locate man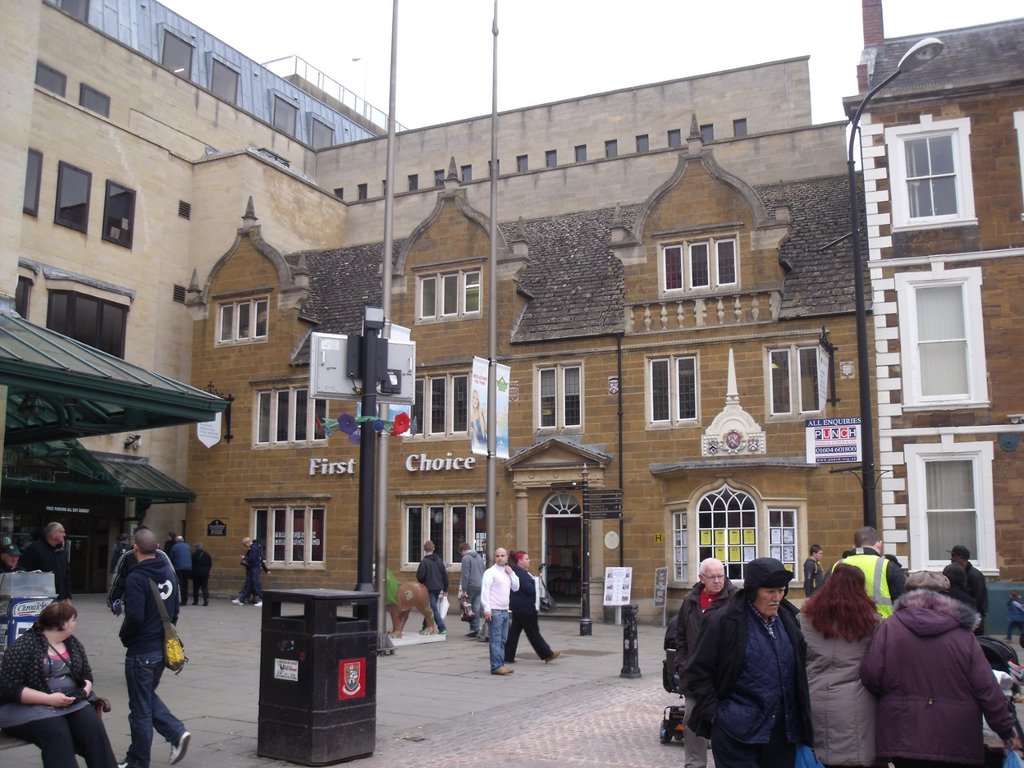
rect(415, 539, 450, 637)
